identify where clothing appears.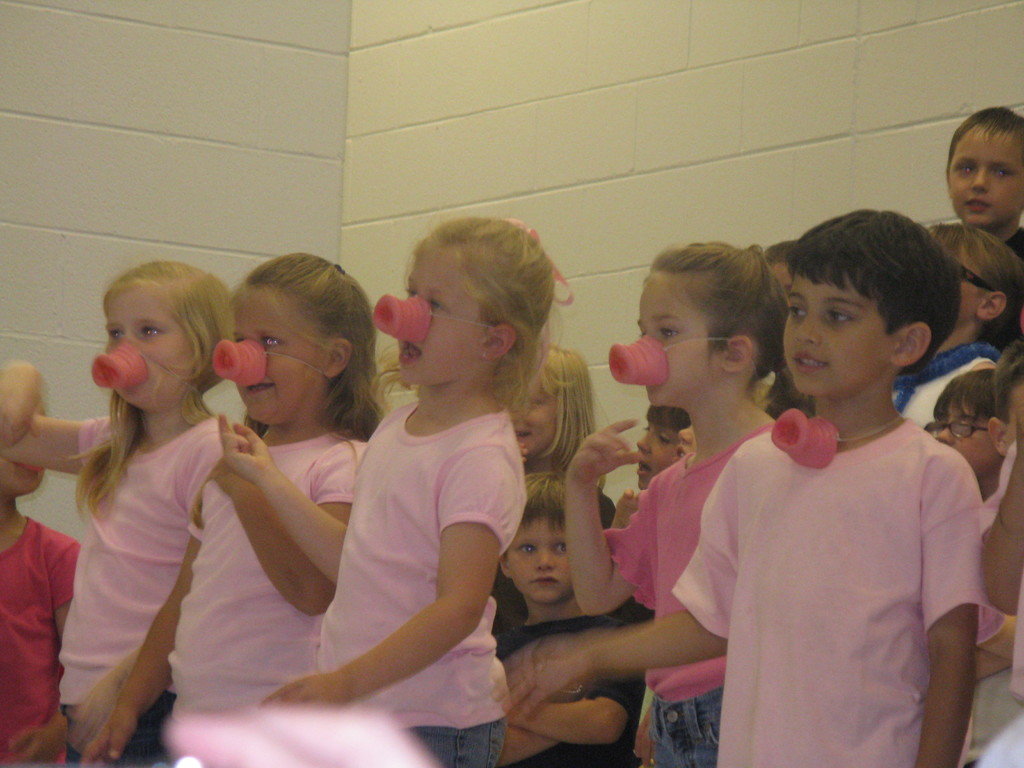
Appears at BBox(0, 508, 91, 765).
